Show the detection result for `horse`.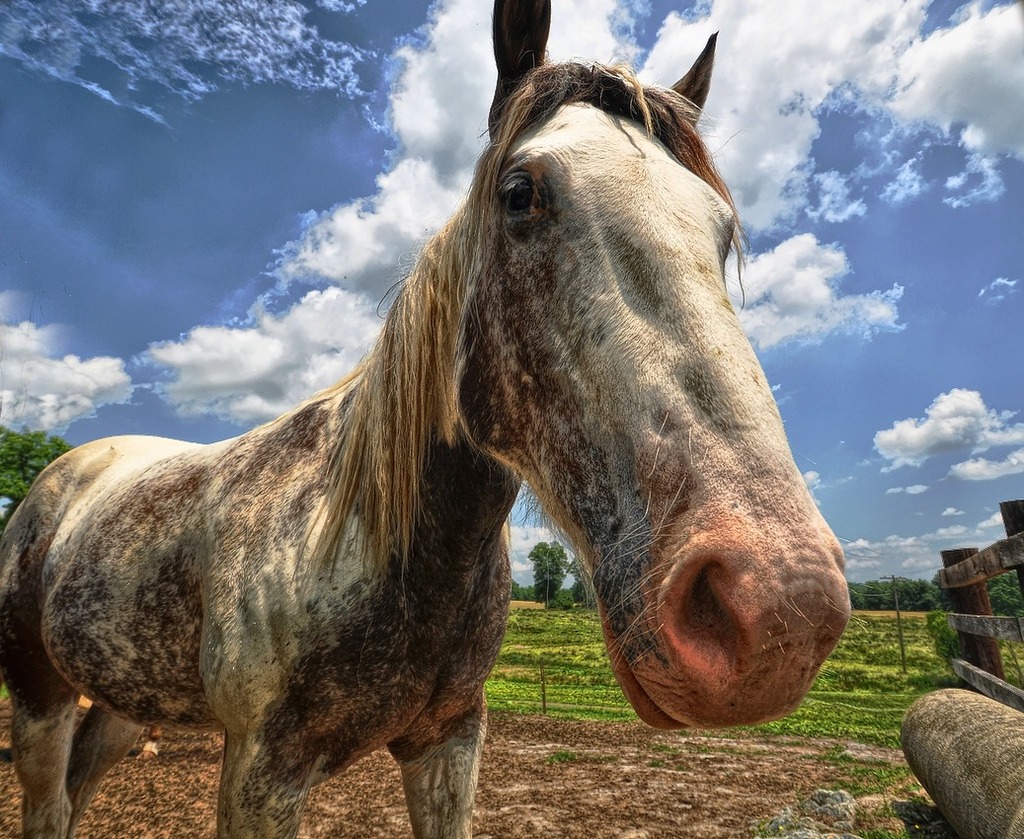
box=[0, 1, 855, 838].
